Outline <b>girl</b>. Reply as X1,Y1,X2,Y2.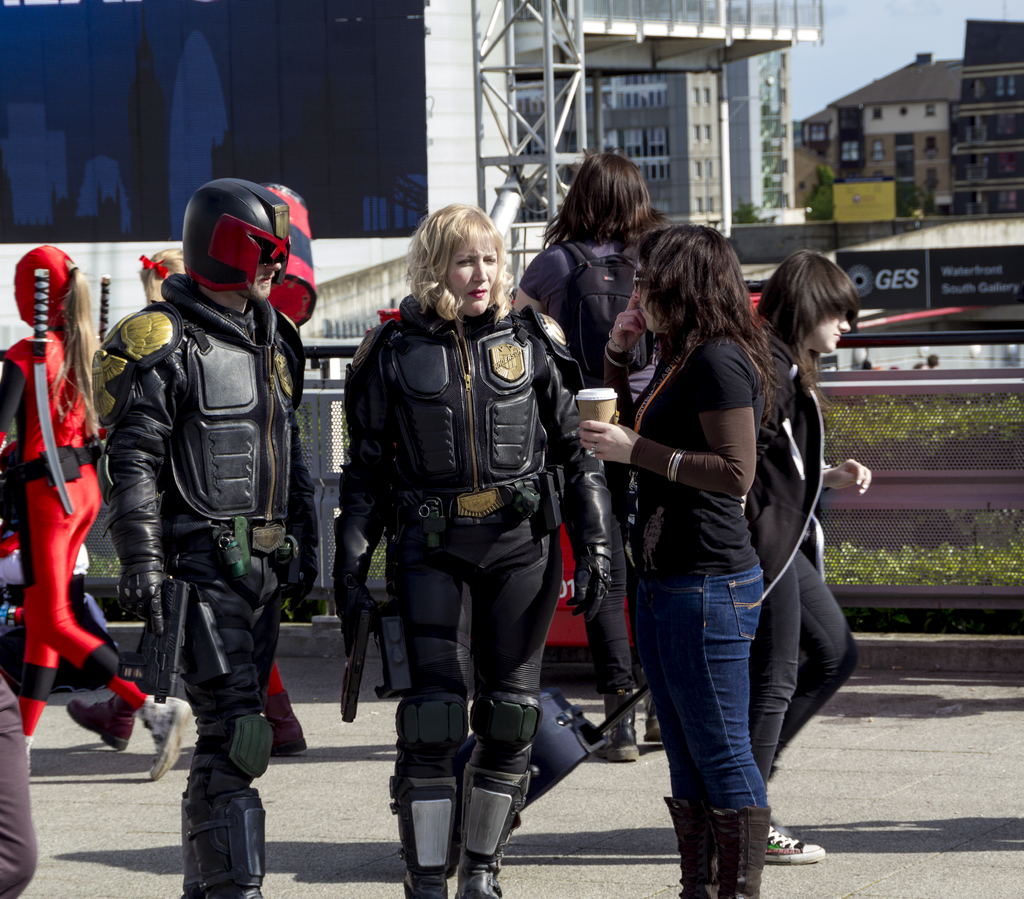
332,216,585,890.
